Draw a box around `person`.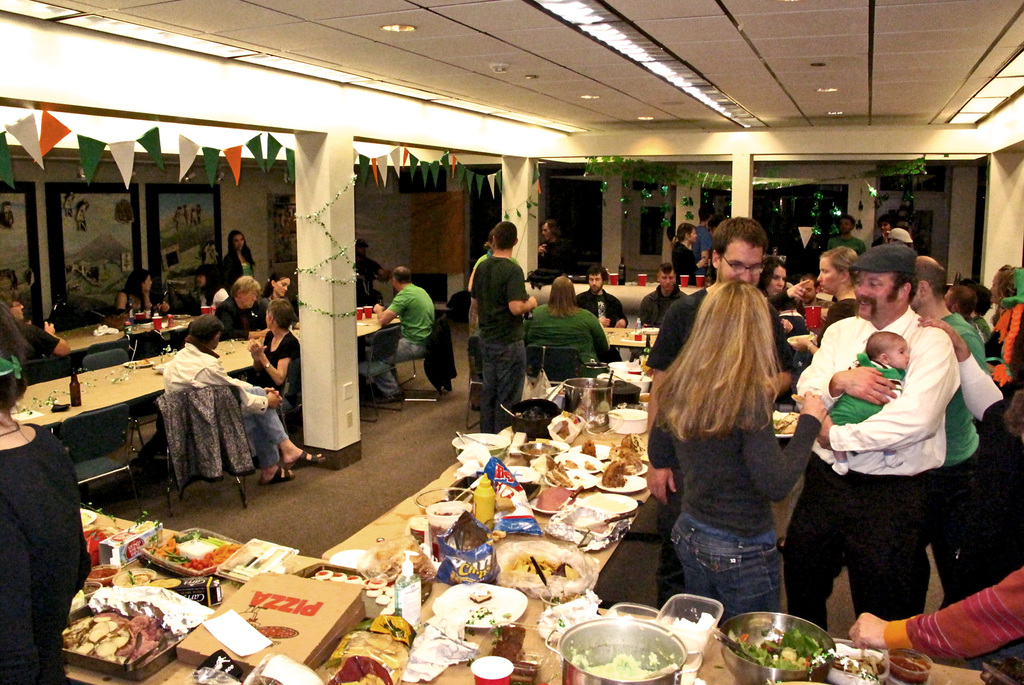
crop(668, 229, 711, 284).
